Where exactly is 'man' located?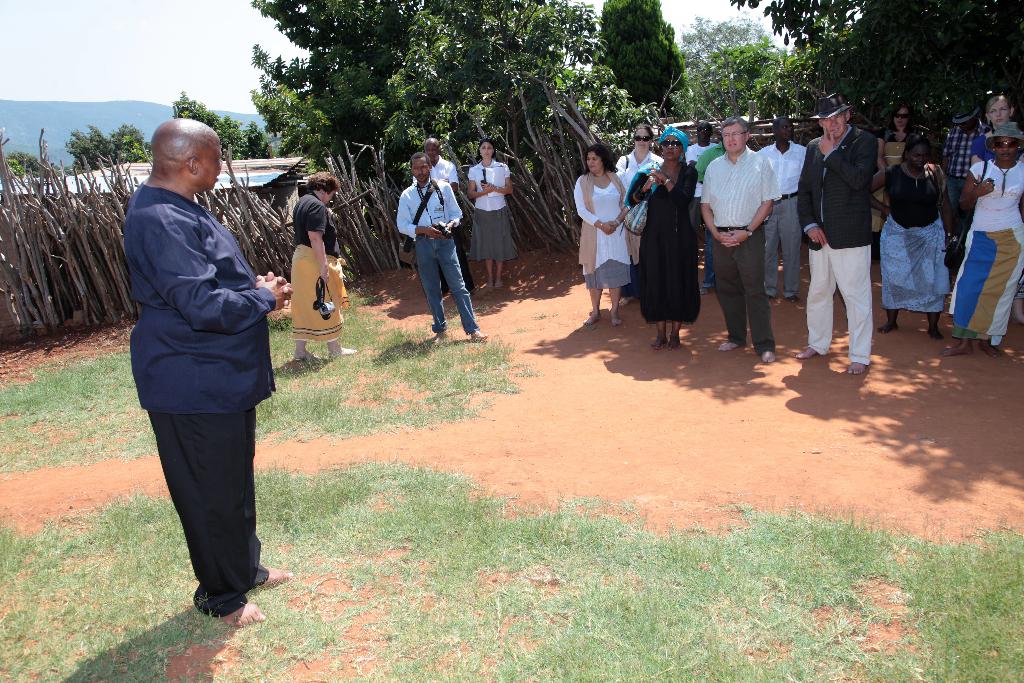
Its bounding box is x1=126 y1=119 x2=293 y2=628.
